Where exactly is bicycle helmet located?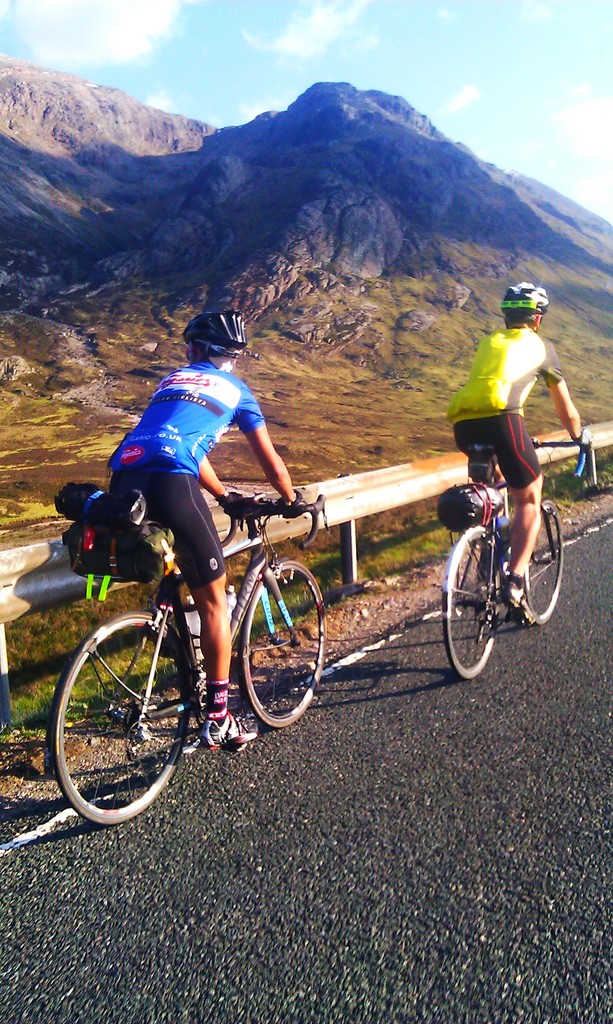
Its bounding box is 178, 311, 246, 369.
